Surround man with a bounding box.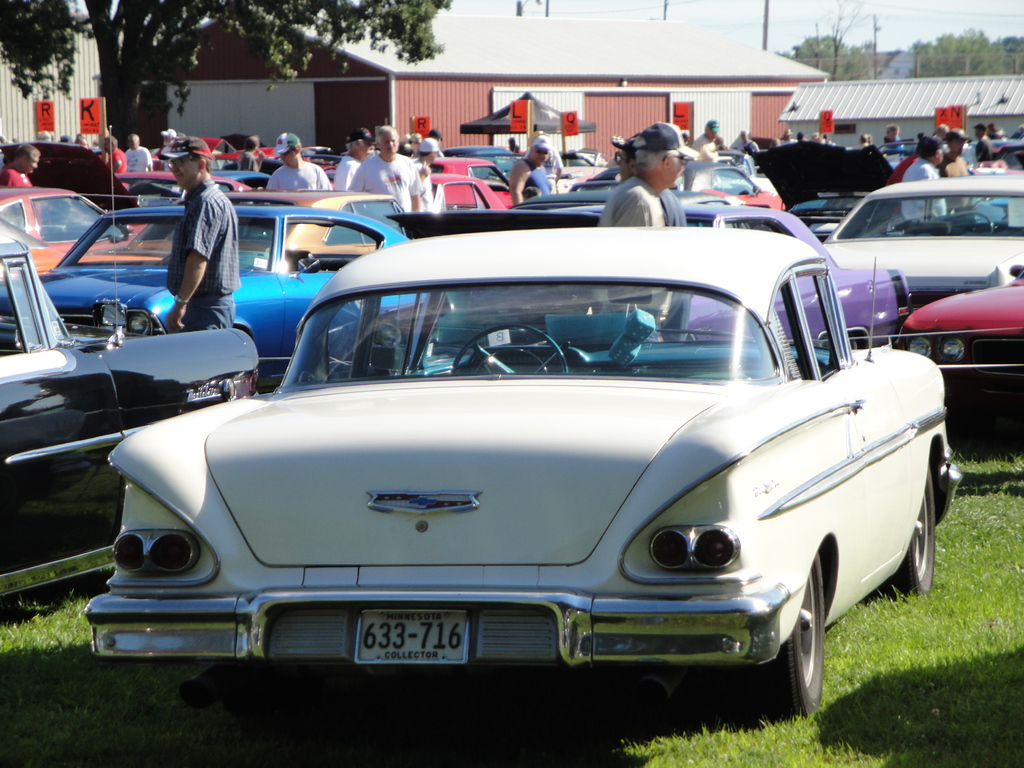
(267,131,333,189).
